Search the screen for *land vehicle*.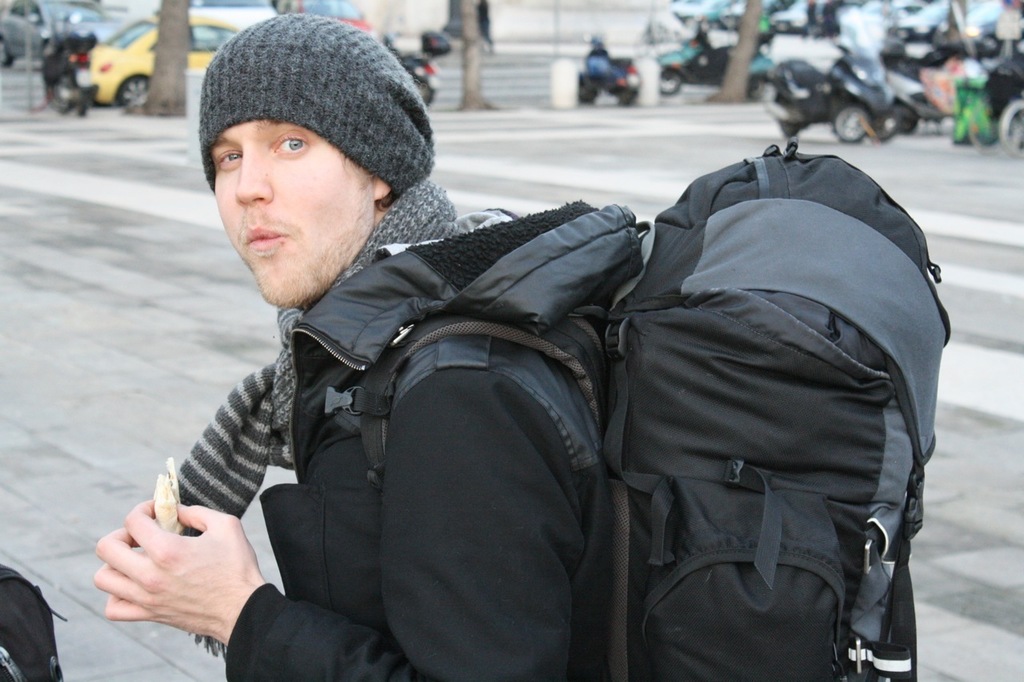
Found at 134/0/282/32.
